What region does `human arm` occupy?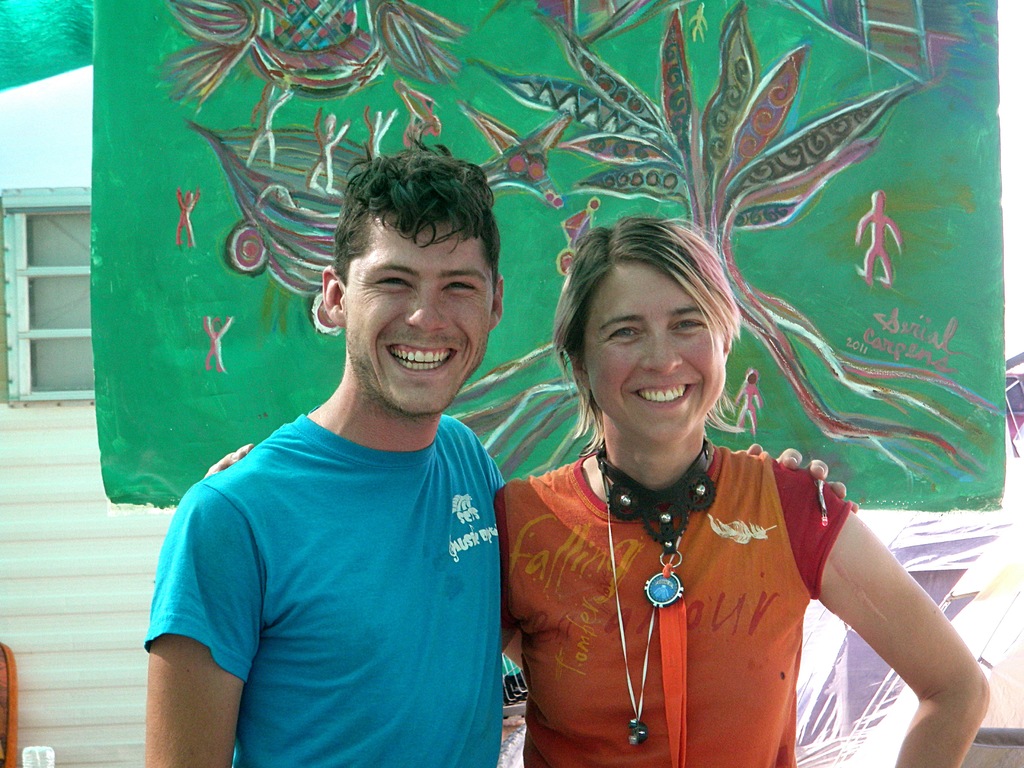
l=481, t=439, r=851, b=662.
